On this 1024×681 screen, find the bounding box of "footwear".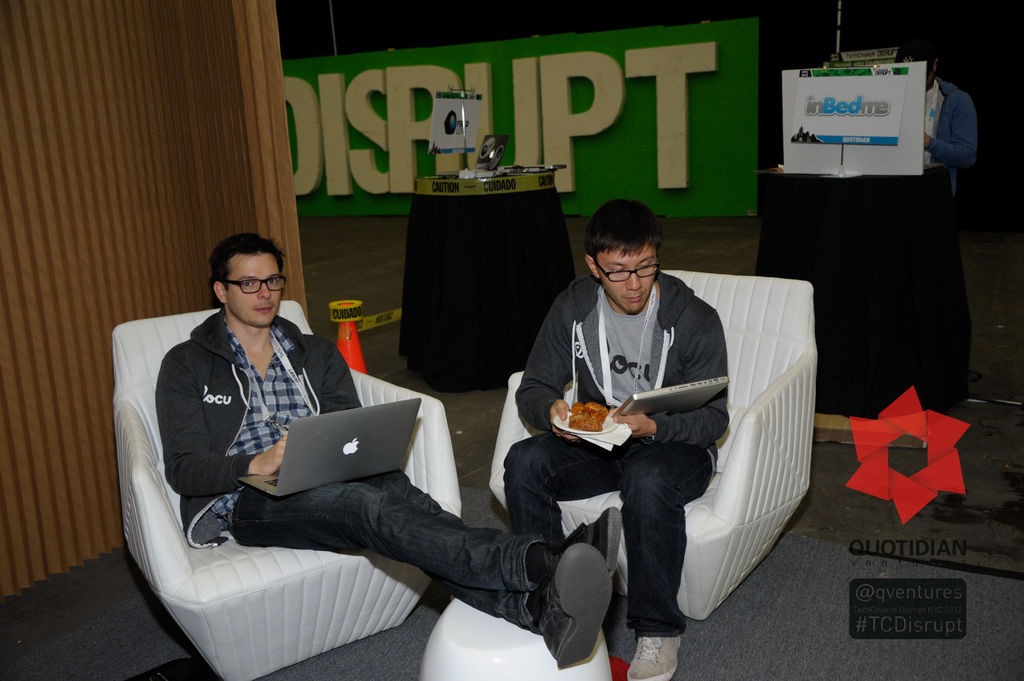
Bounding box: 582 499 628 575.
